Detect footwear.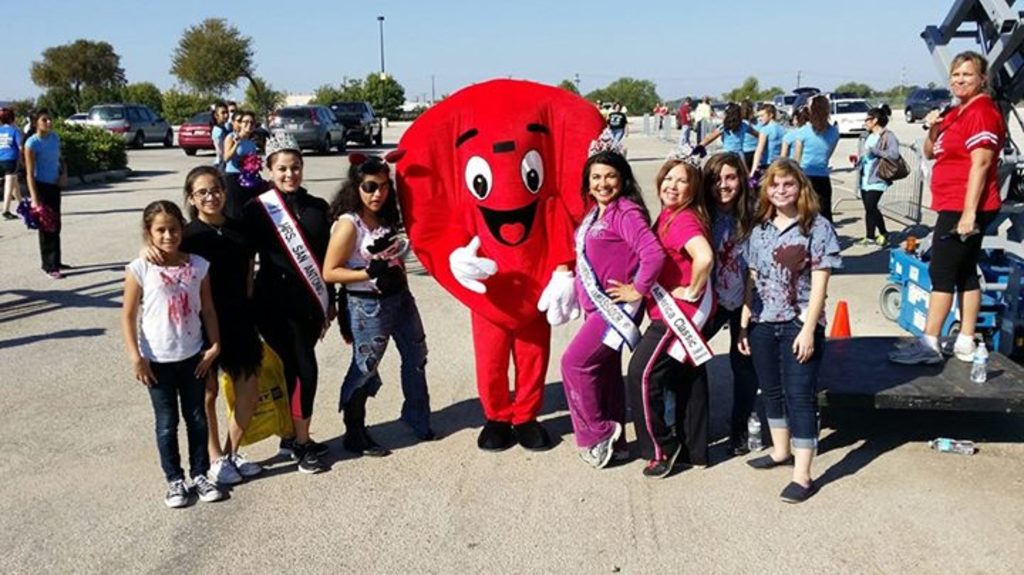
Detected at [203,454,238,490].
